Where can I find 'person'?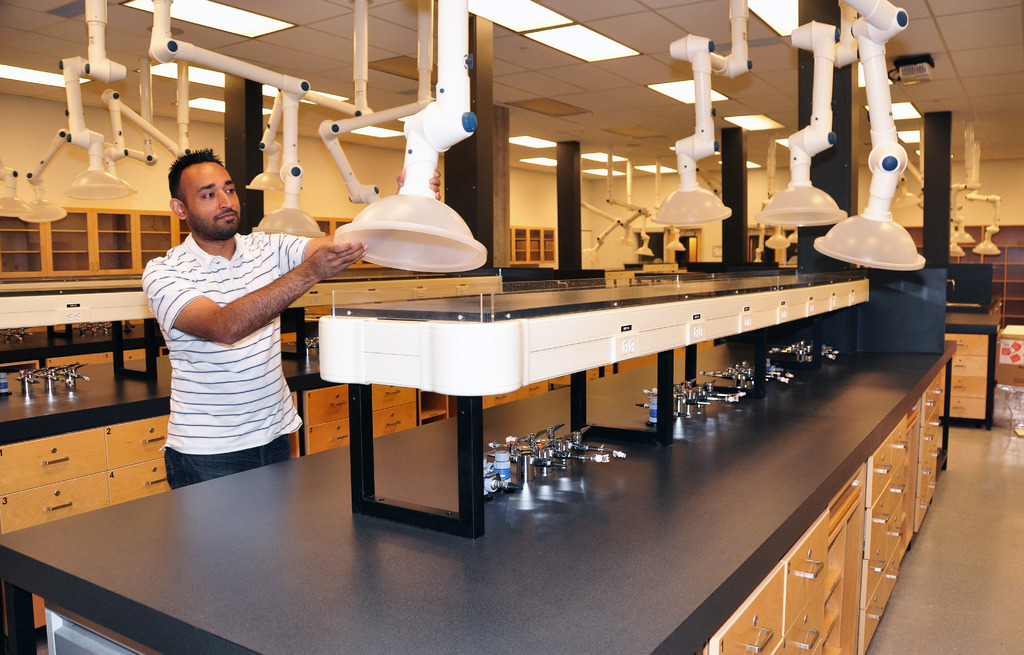
You can find it at l=150, t=127, r=326, b=499.
